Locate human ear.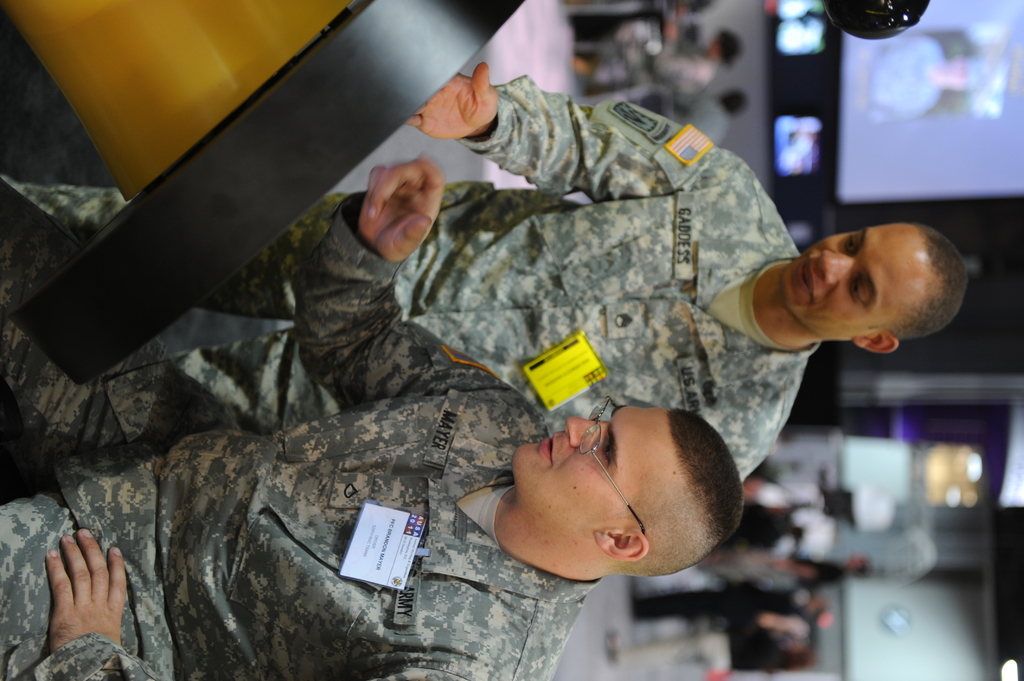
Bounding box: 853/333/898/357.
